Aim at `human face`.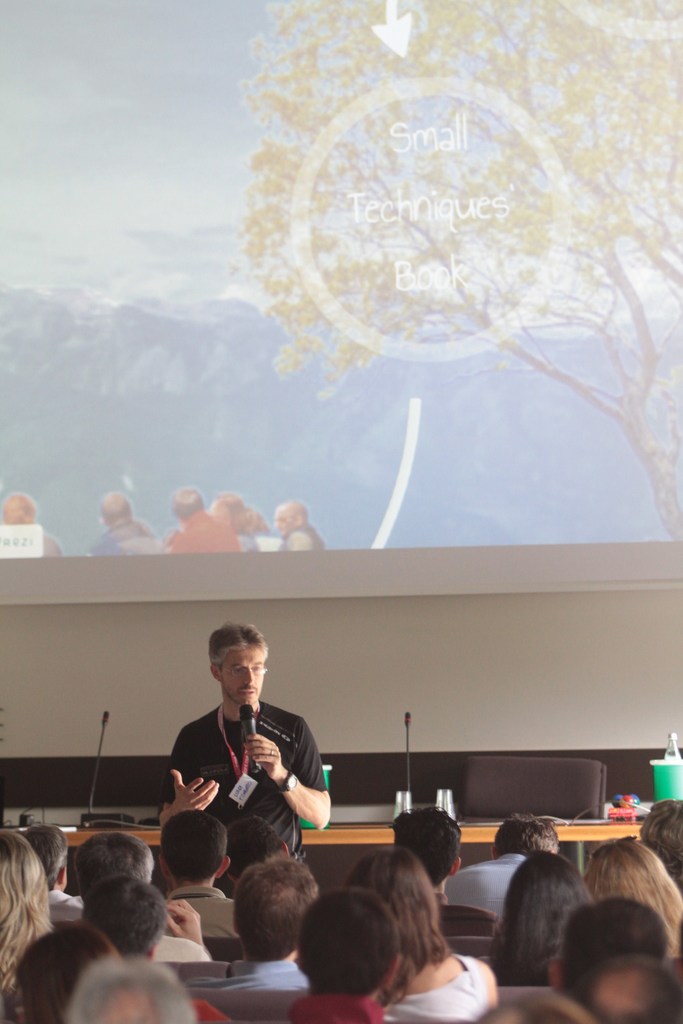
Aimed at x1=224 y1=646 x2=262 y2=703.
